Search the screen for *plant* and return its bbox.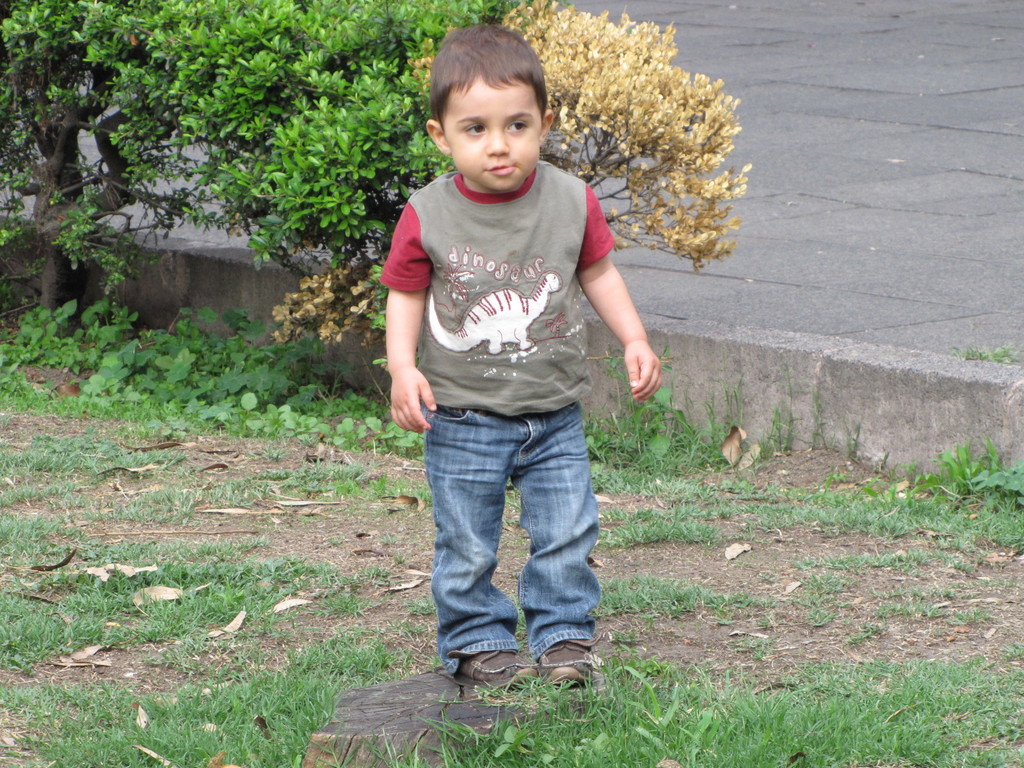
Found: bbox(810, 610, 834, 632).
